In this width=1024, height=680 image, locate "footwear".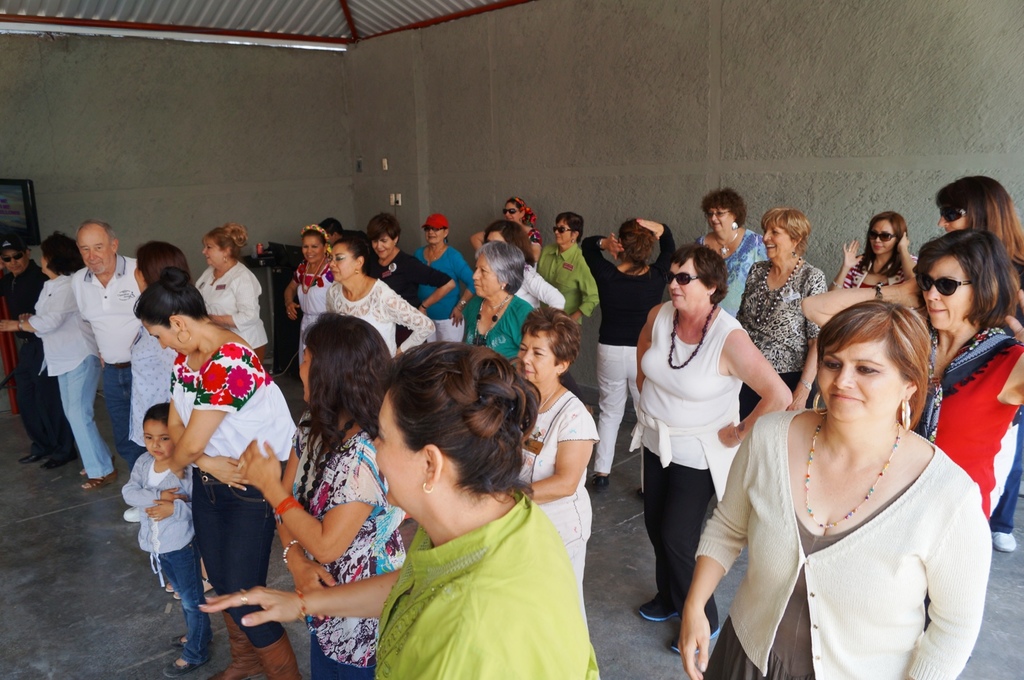
Bounding box: left=81, top=471, right=119, bottom=487.
